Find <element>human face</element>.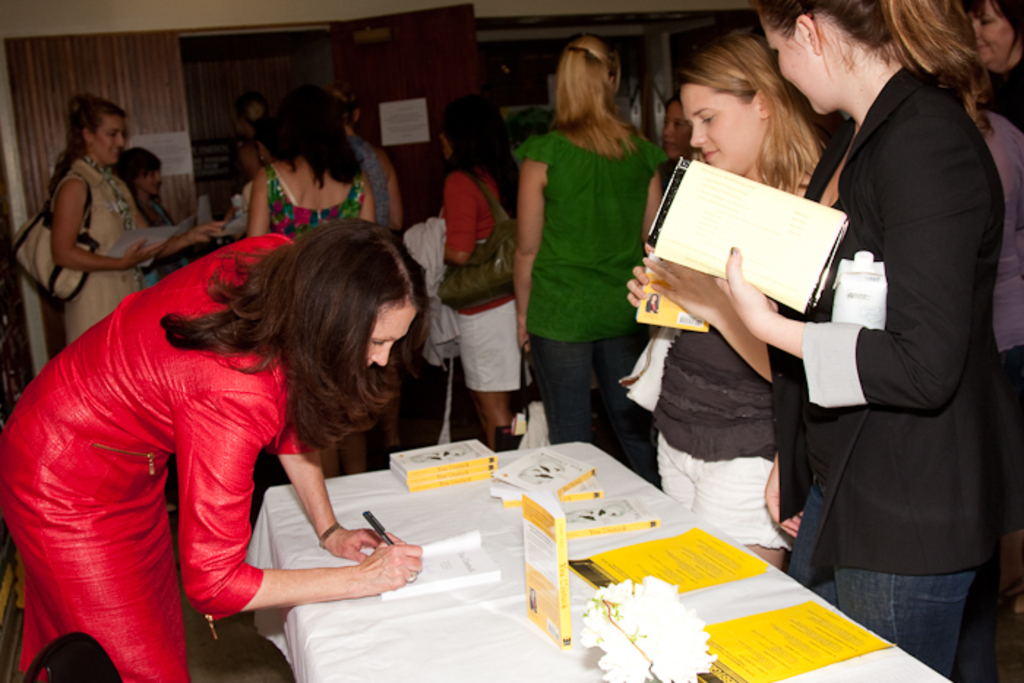
detection(689, 82, 759, 177).
